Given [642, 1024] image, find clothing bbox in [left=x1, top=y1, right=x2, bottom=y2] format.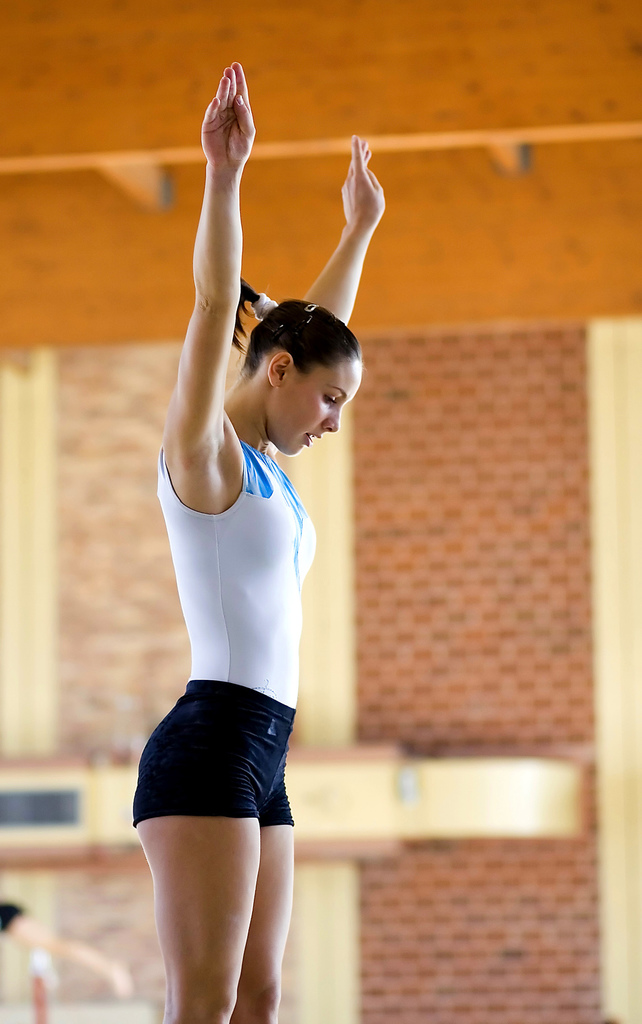
[left=129, top=440, right=318, bottom=830].
